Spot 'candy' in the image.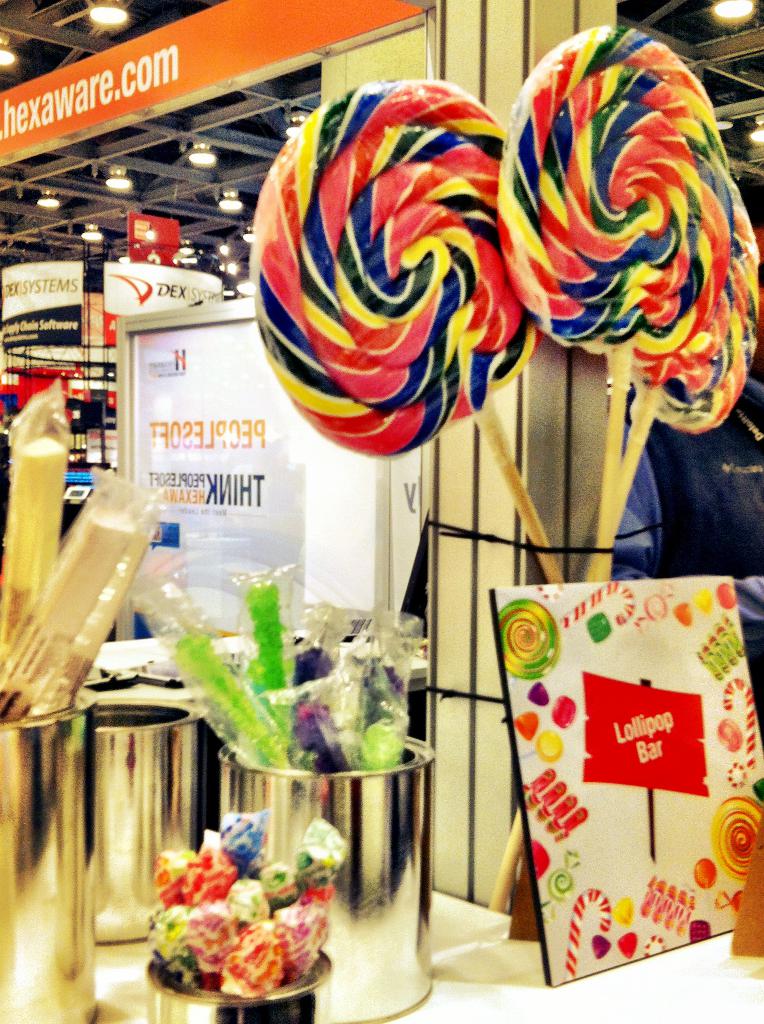
'candy' found at region(0, 507, 138, 694).
